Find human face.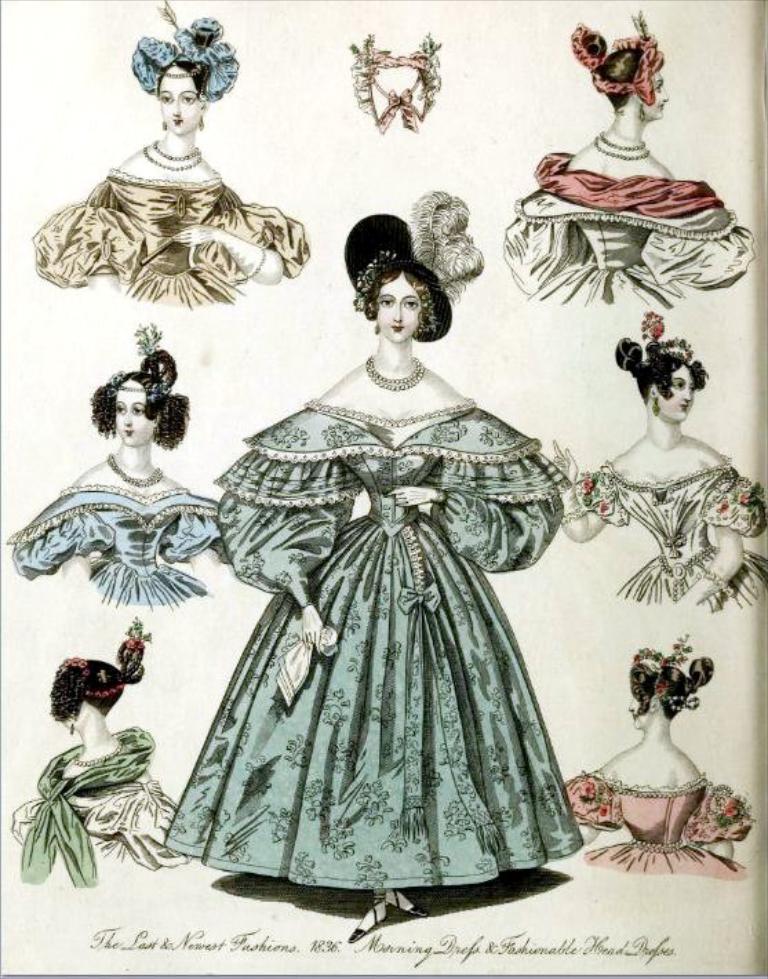
BBox(164, 63, 199, 131).
